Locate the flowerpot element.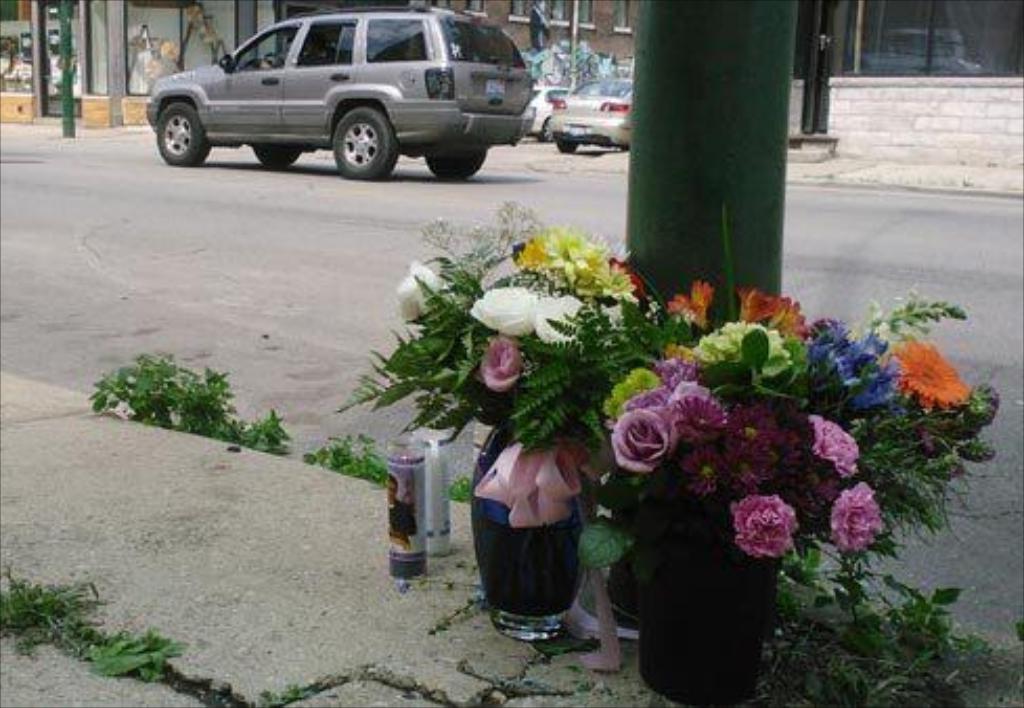
Element bbox: box=[473, 419, 578, 641].
